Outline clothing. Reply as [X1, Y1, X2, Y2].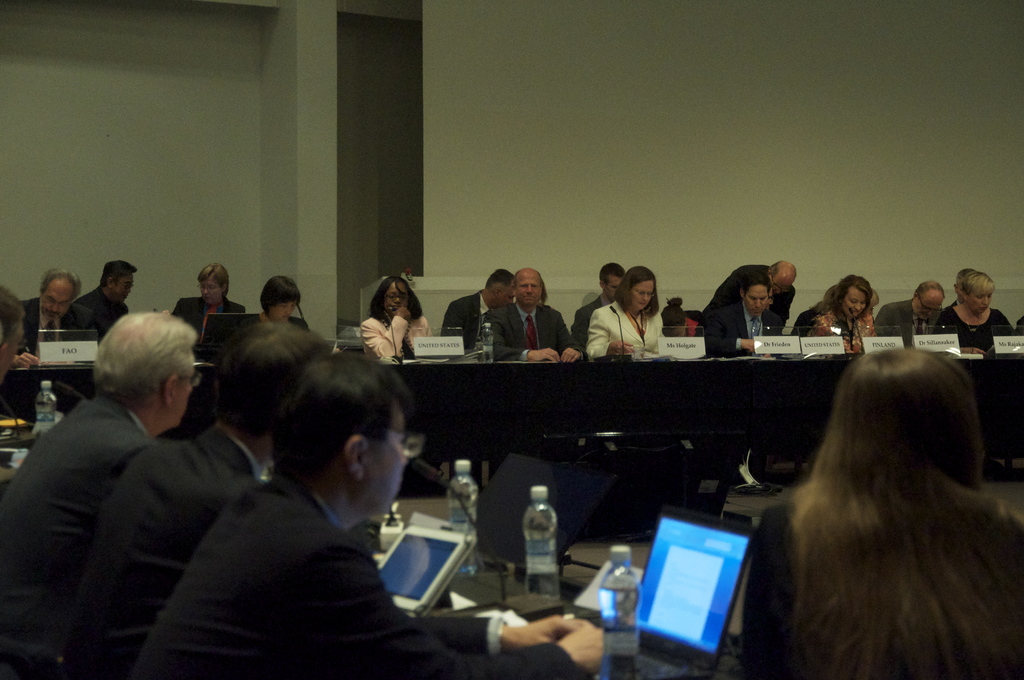
[803, 305, 880, 340].
